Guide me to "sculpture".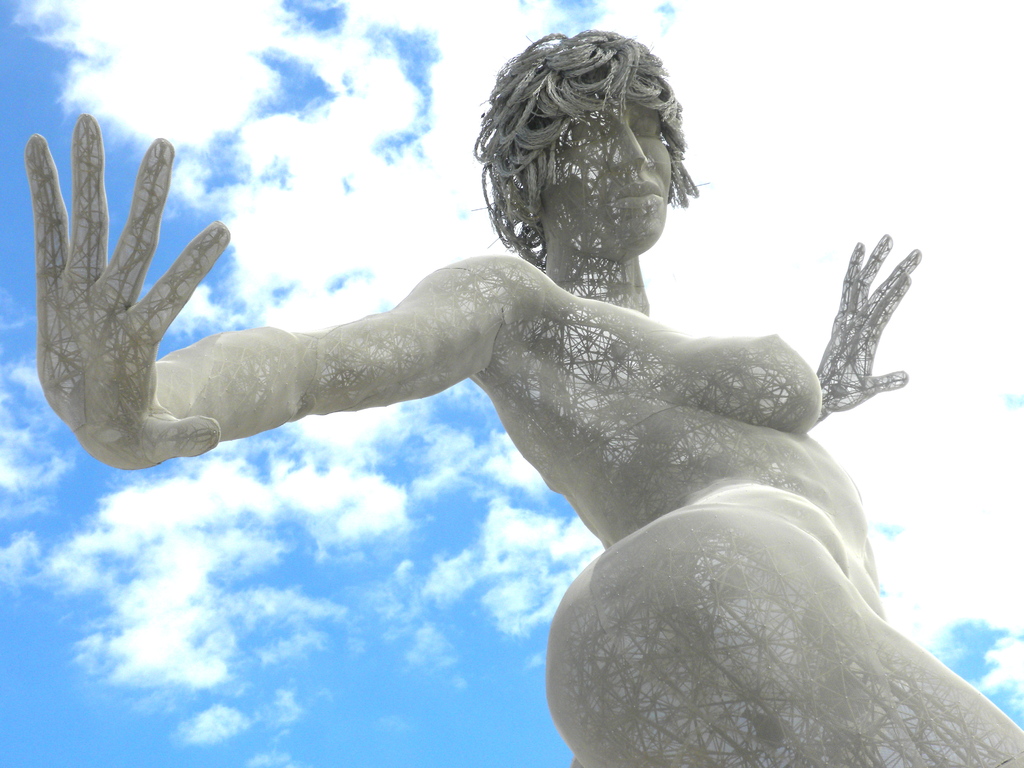
Guidance: (left=22, top=60, right=960, bottom=694).
